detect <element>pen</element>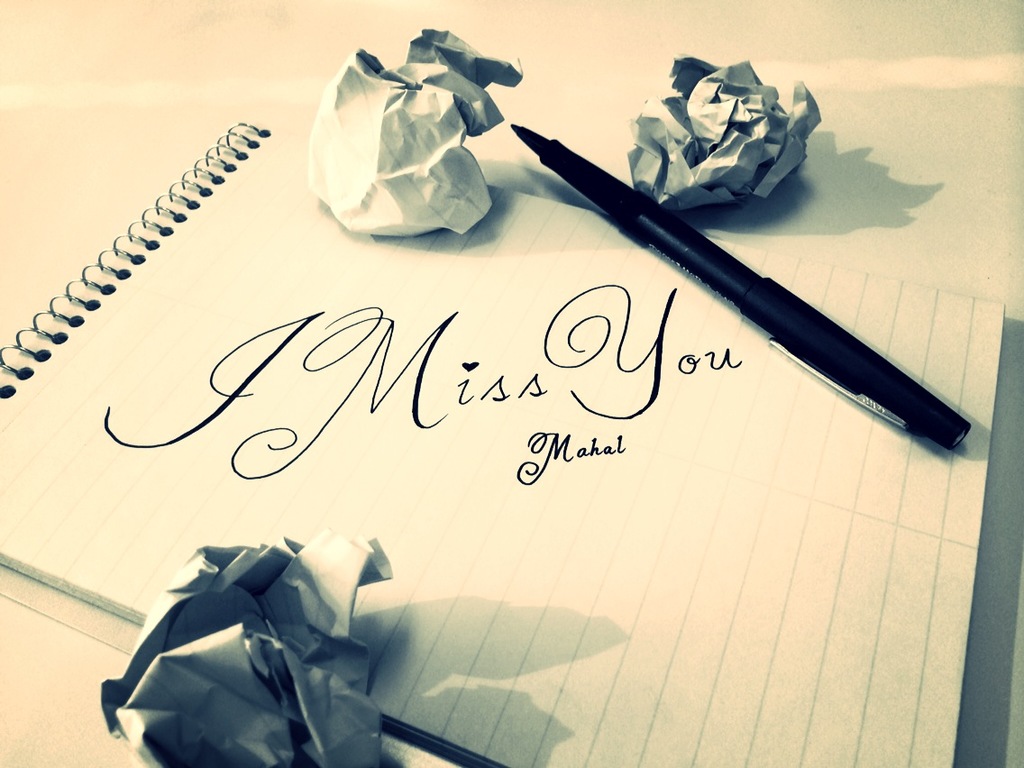
crop(507, 118, 975, 456)
